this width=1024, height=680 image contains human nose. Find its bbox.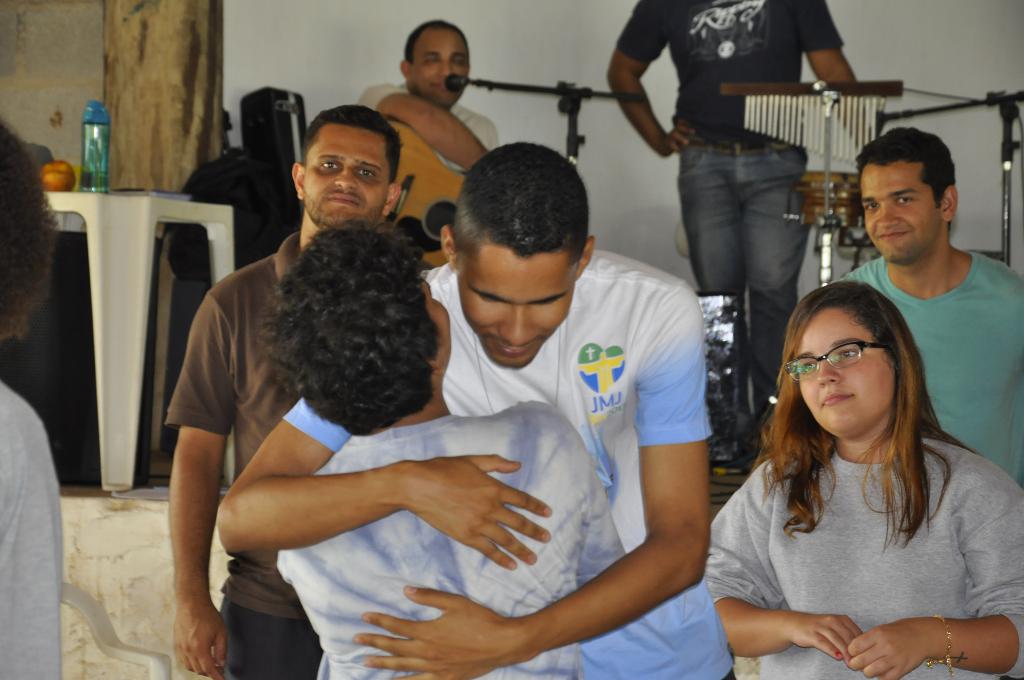
Rect(331, 165, 361, 191).
